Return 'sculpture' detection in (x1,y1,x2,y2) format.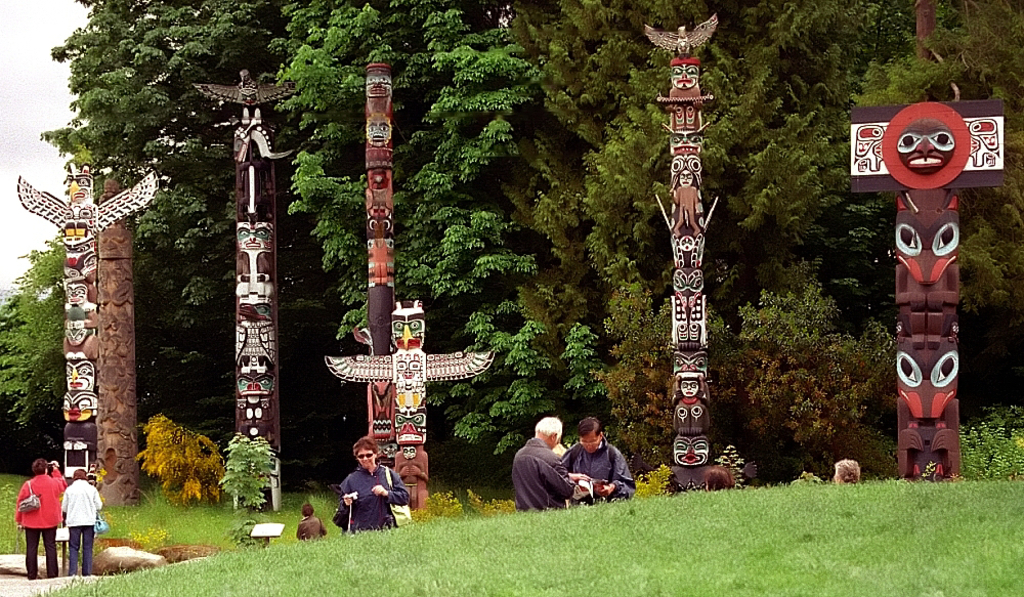
(313,288,497,519).
